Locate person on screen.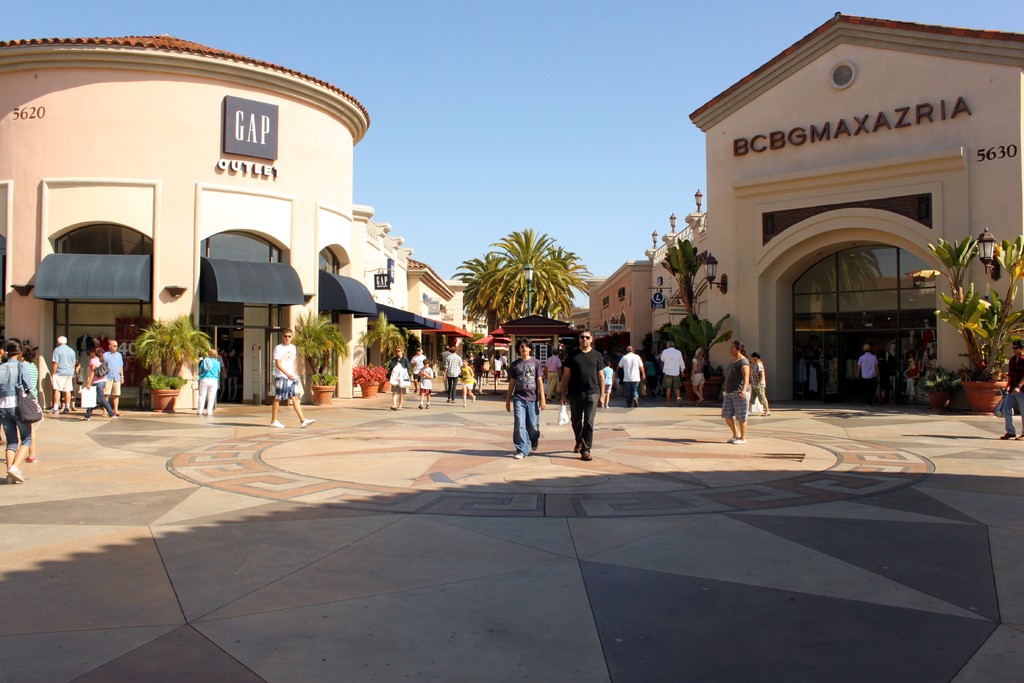
On screen at rect(663, 335, 689, 411).
